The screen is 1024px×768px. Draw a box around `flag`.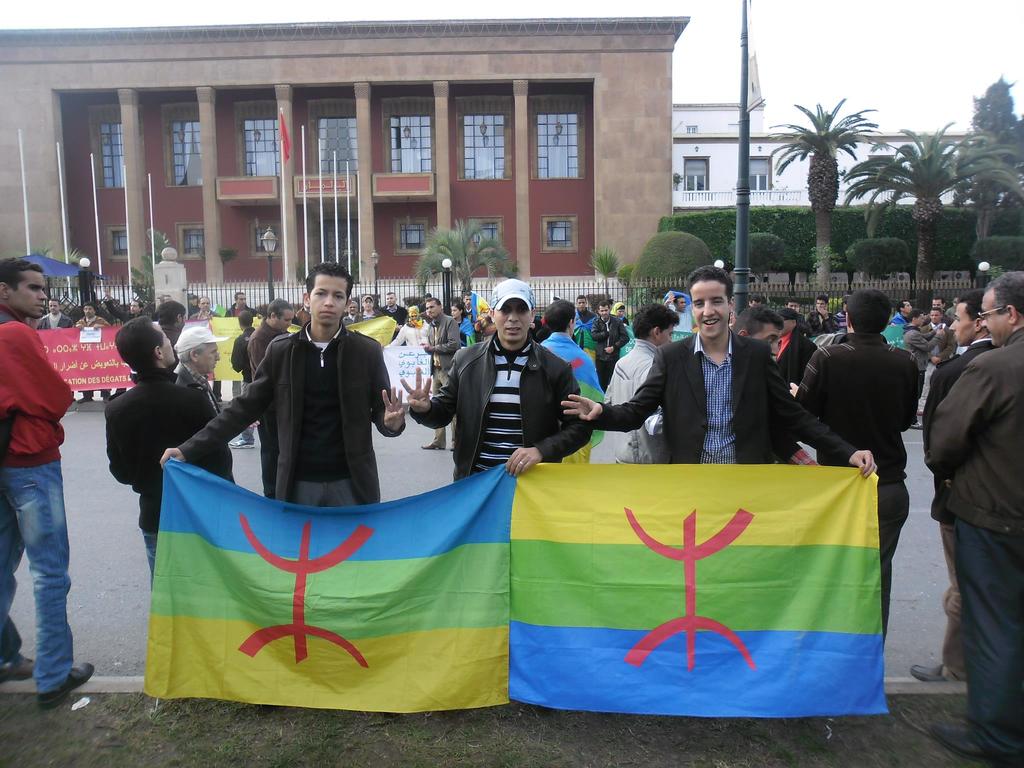
rect(656, 287, 710, 342).
